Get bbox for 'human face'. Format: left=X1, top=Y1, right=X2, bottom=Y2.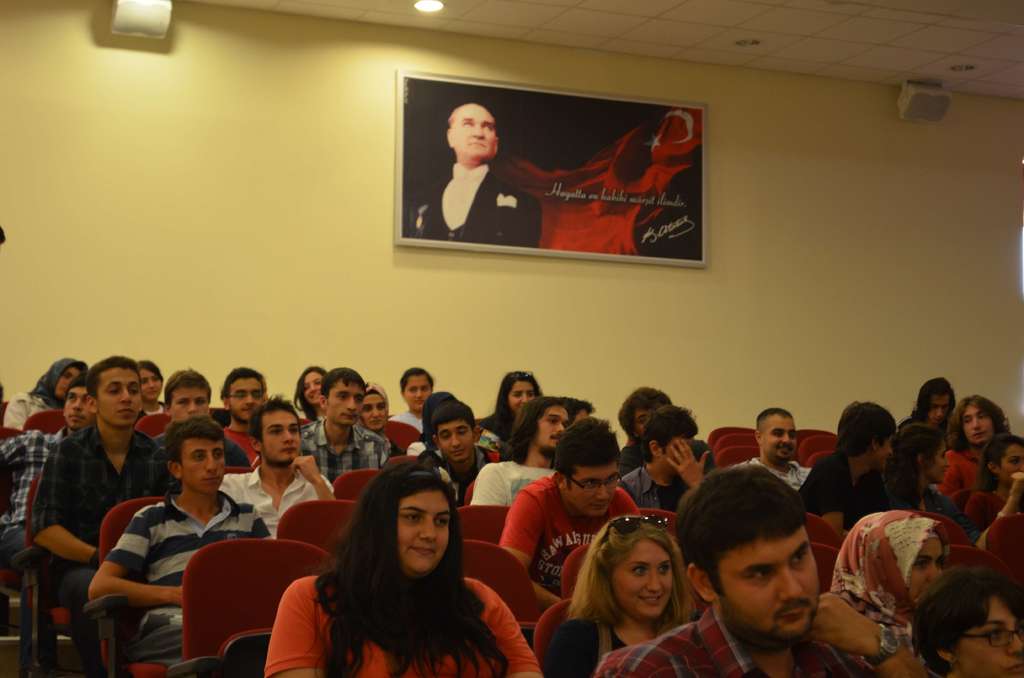
left=566, top=460, right=621, bottom=512.
